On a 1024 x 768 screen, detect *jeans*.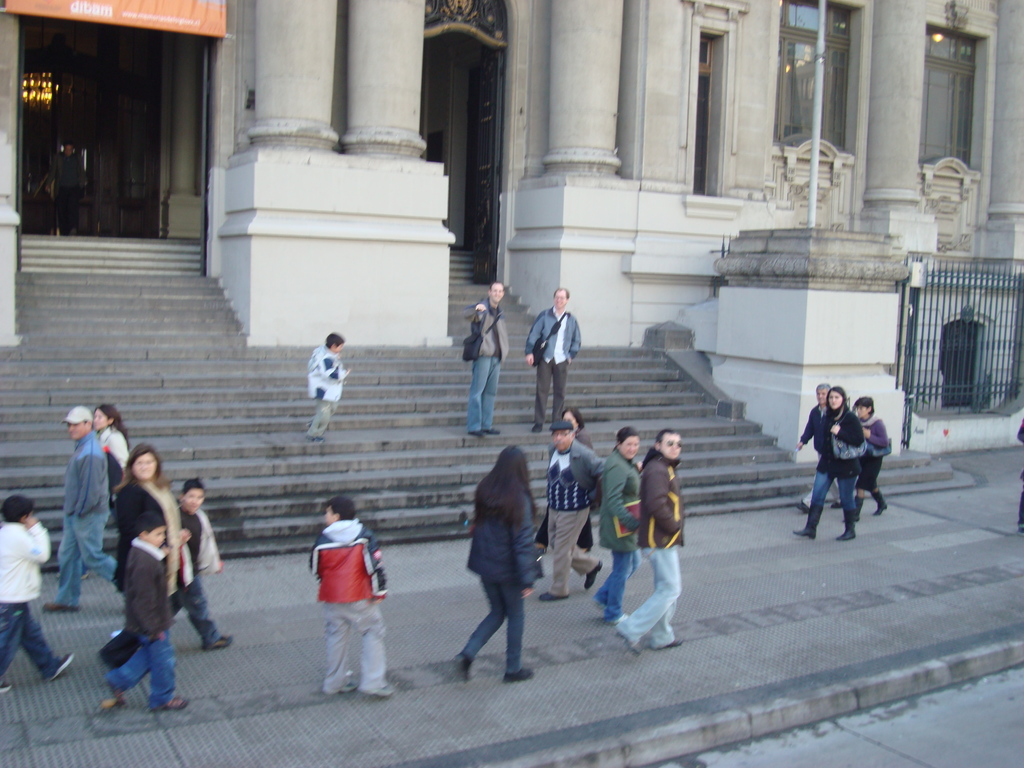
108, 630, 183, 712.
